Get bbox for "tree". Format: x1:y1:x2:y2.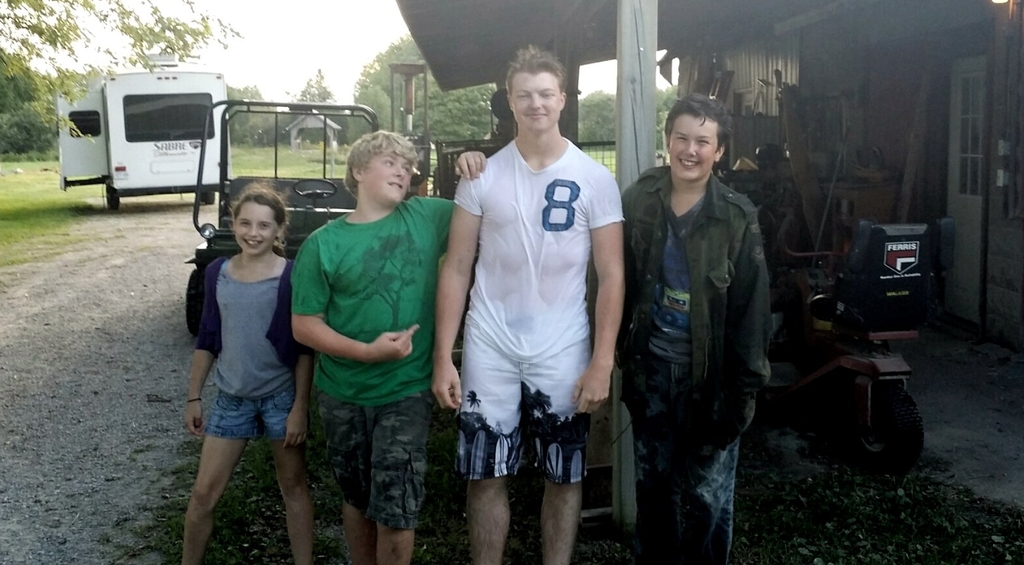
656:78:682:154.
